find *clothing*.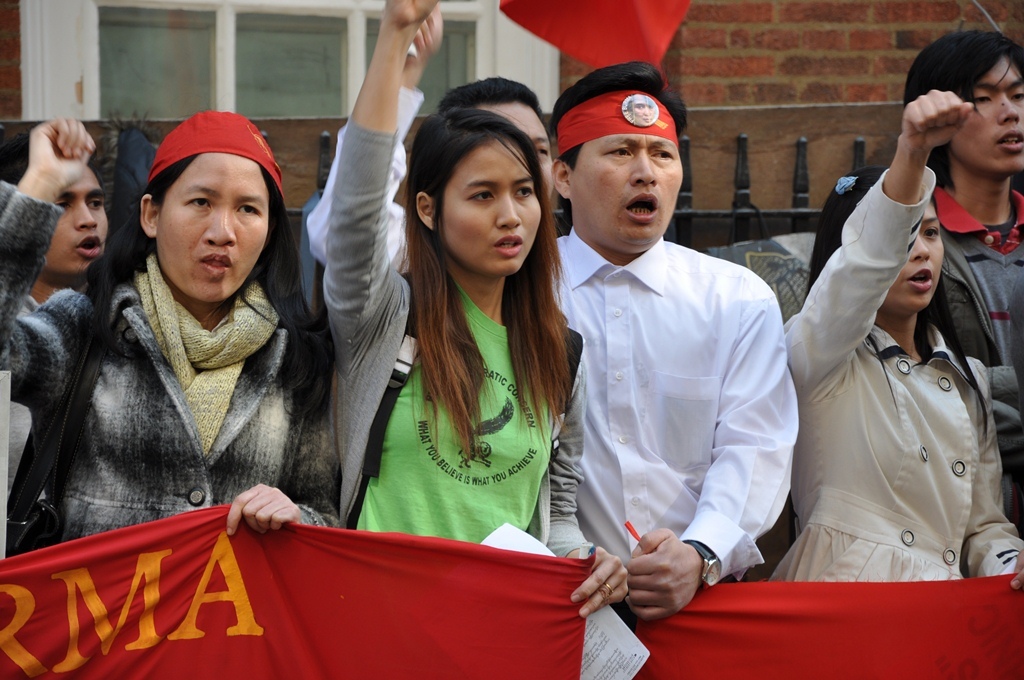
[0, 188, 339, 566].
